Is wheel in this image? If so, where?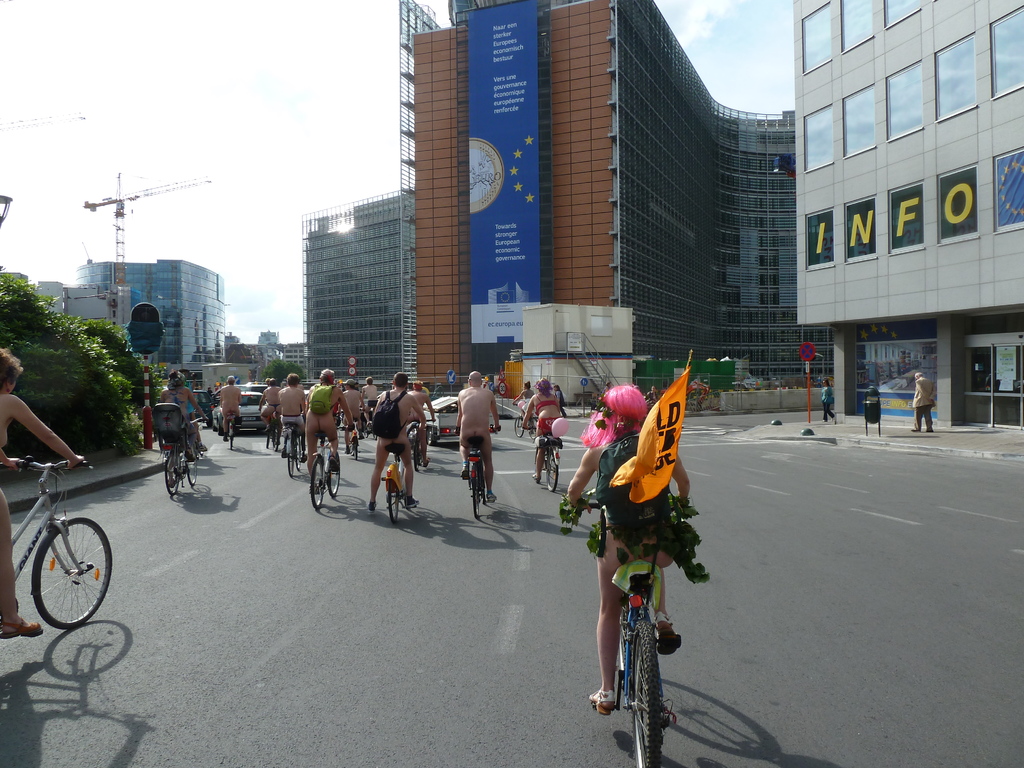
Yes, at {"left": 470, "top": 466, "right": 479, "bottom": 527}.
